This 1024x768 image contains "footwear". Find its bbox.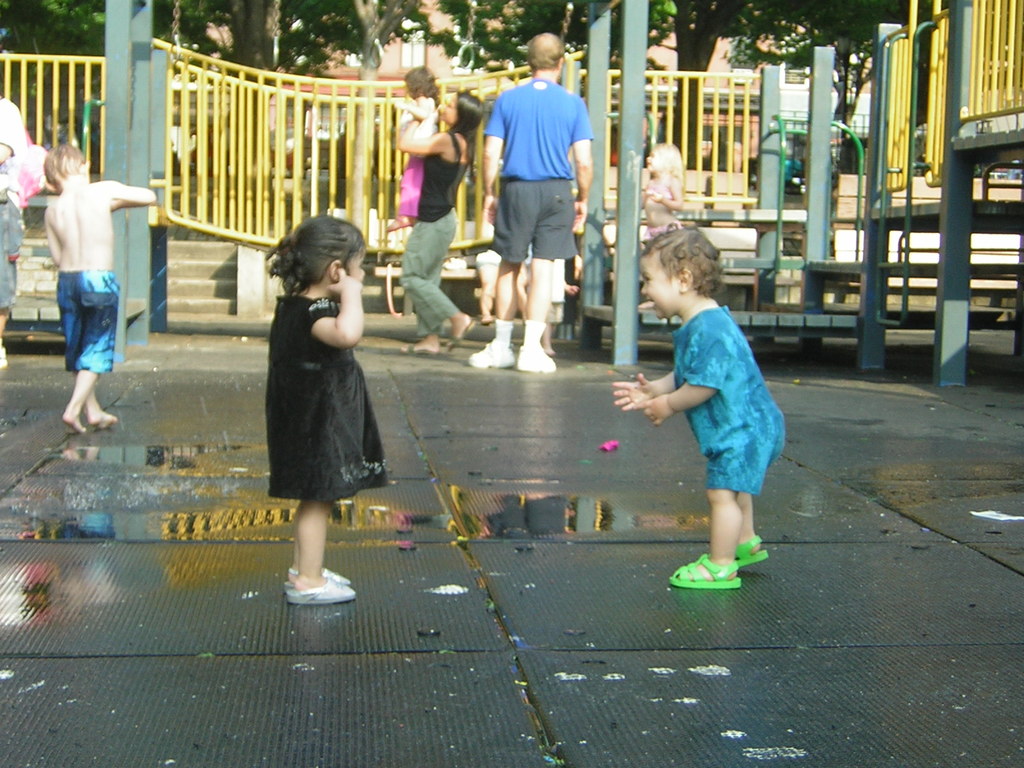
box=[400, 339, 440, 352].
